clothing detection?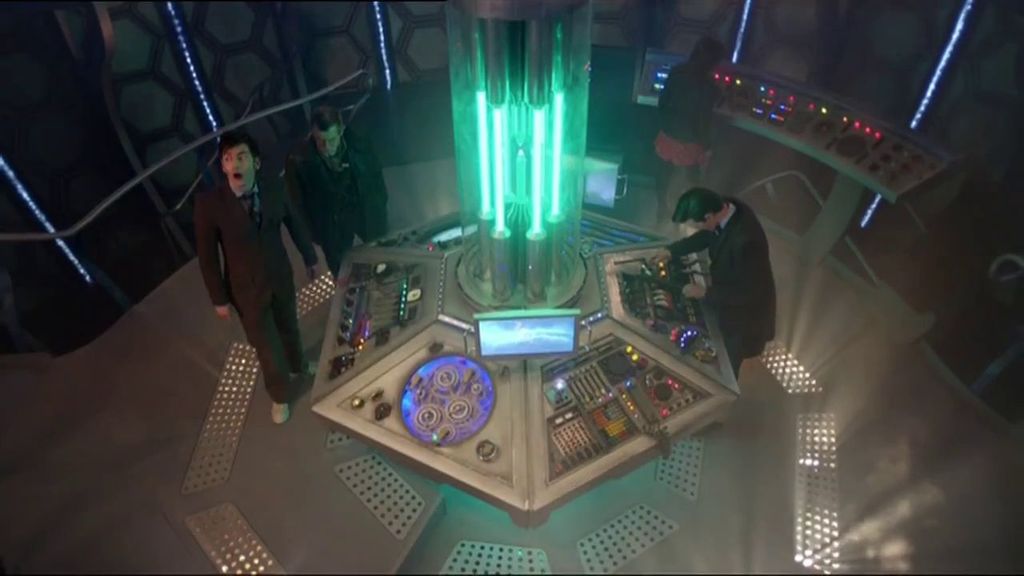
[x1=675, y1=177, x2=779, y2=361]
